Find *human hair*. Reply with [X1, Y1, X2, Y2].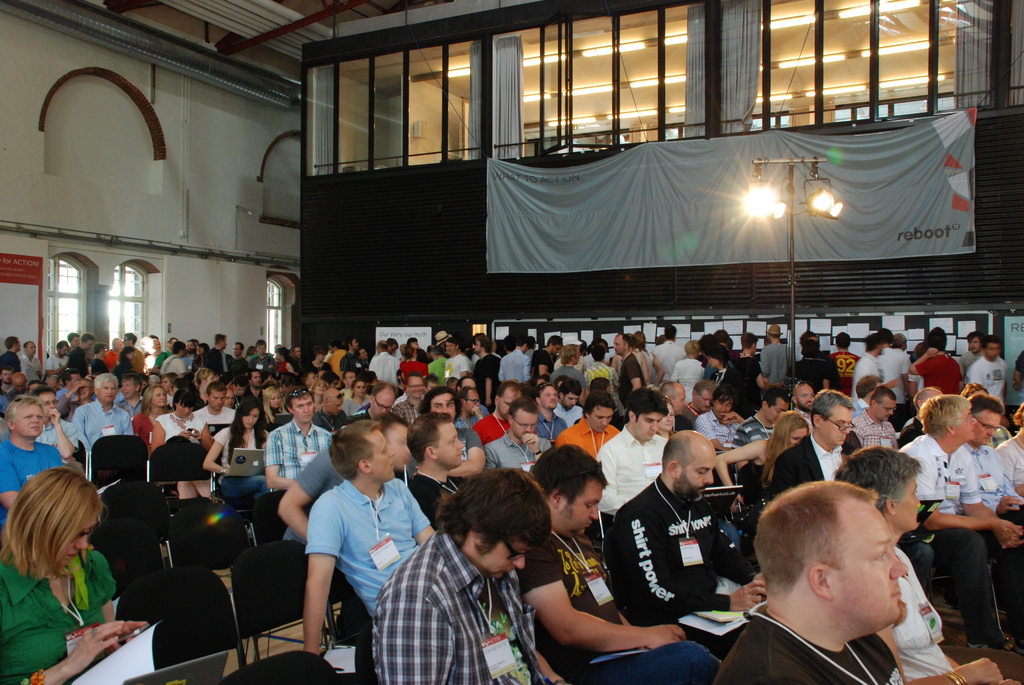
[830, 446, 924, 515].
